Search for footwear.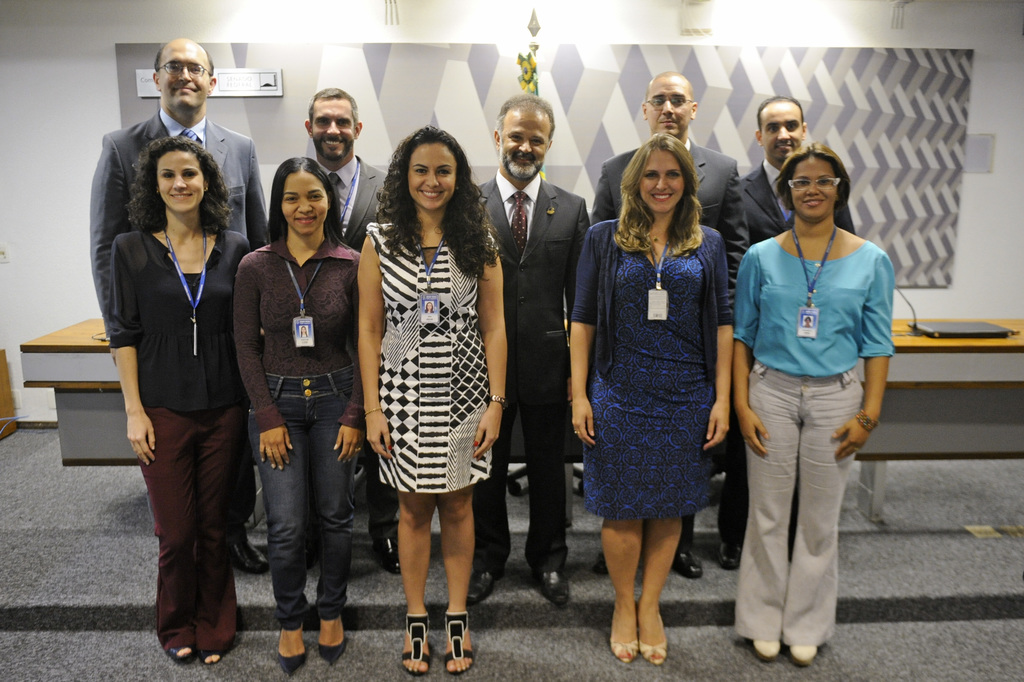
Found at select_region(168, 645, 190, 663).
